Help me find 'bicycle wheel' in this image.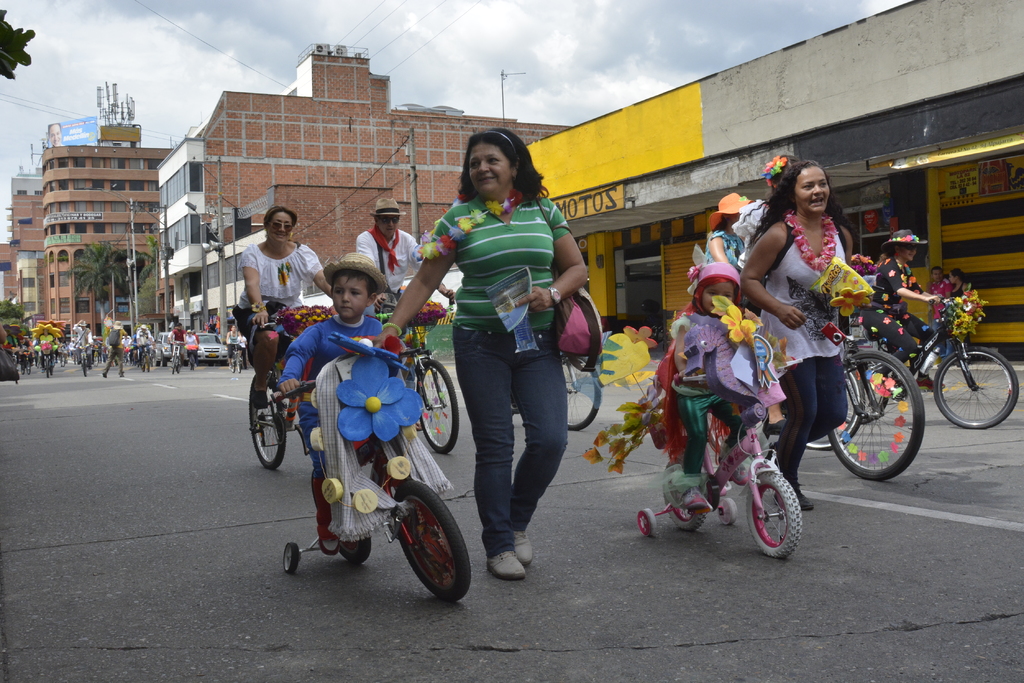
Found it: box=[806, 368, 867, 453].
